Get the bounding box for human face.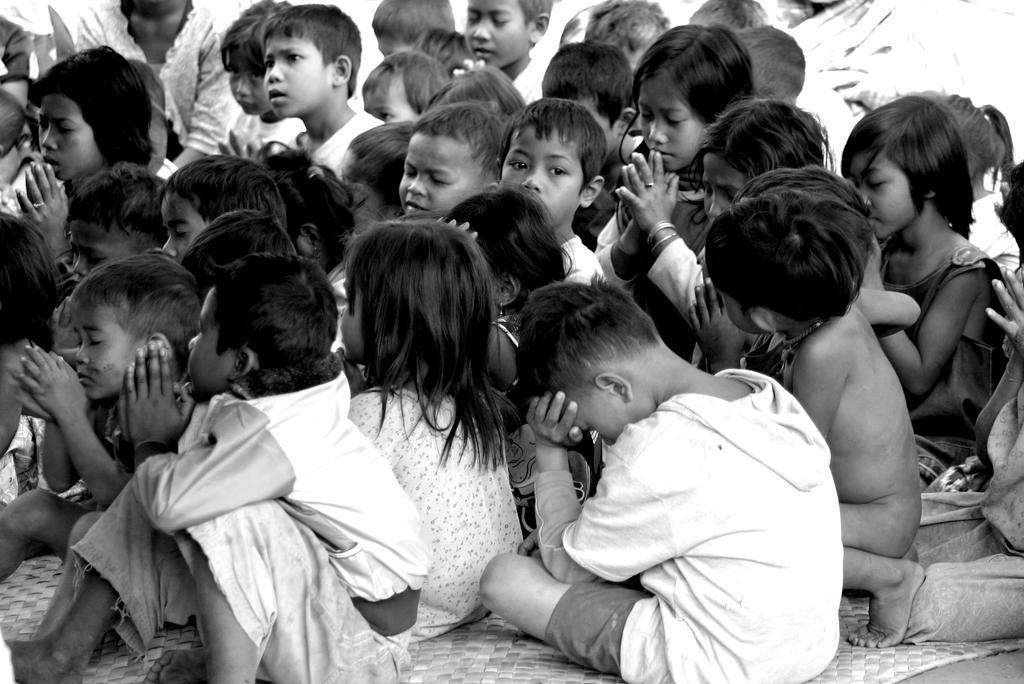
{"left": 255, "top": 29, "right": 331, "bottom": 123}.
